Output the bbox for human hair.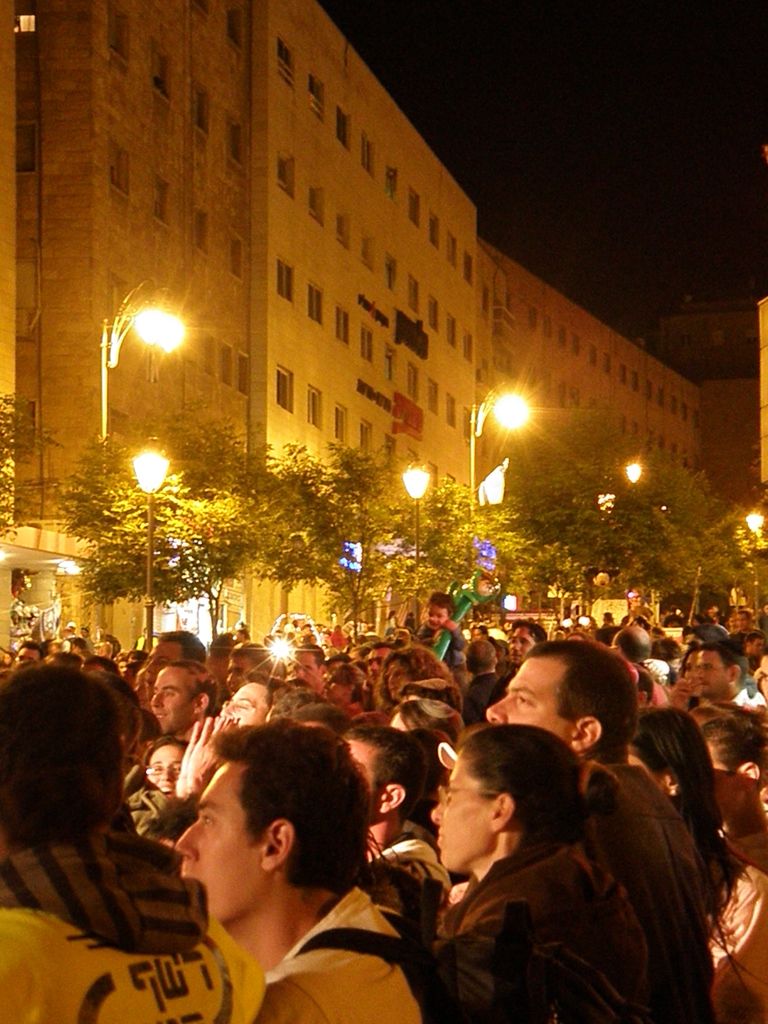
crop(301, 643, 327, 673).
